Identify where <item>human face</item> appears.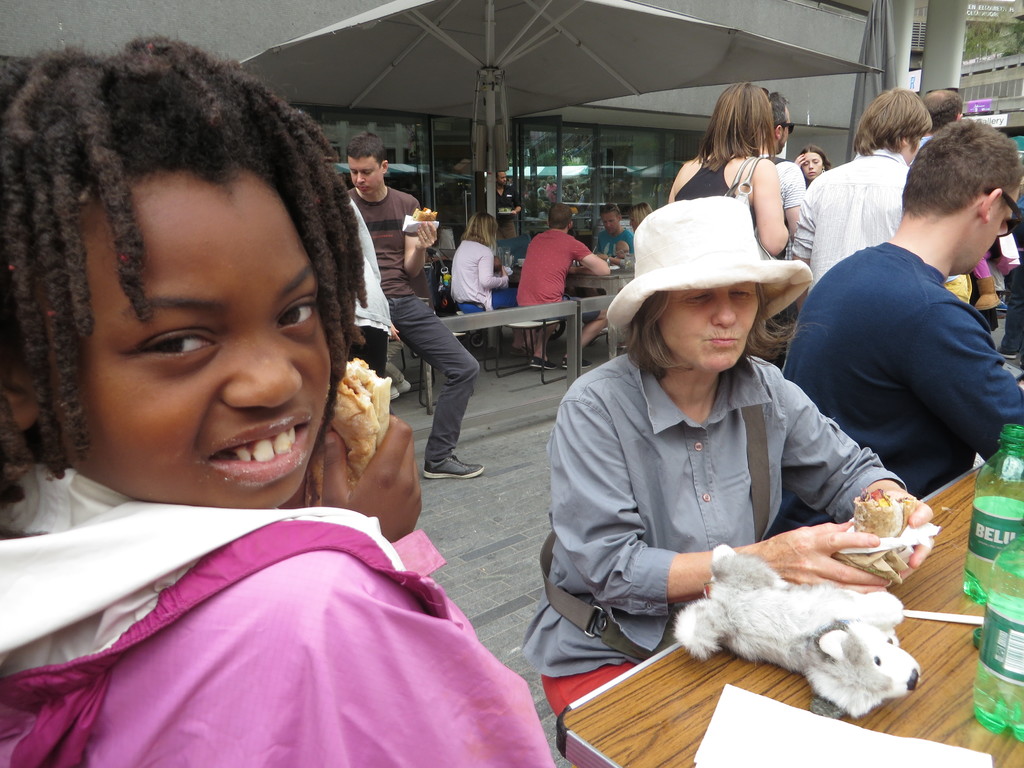
Appears at <region>40, 169, 333, 505</region>.
